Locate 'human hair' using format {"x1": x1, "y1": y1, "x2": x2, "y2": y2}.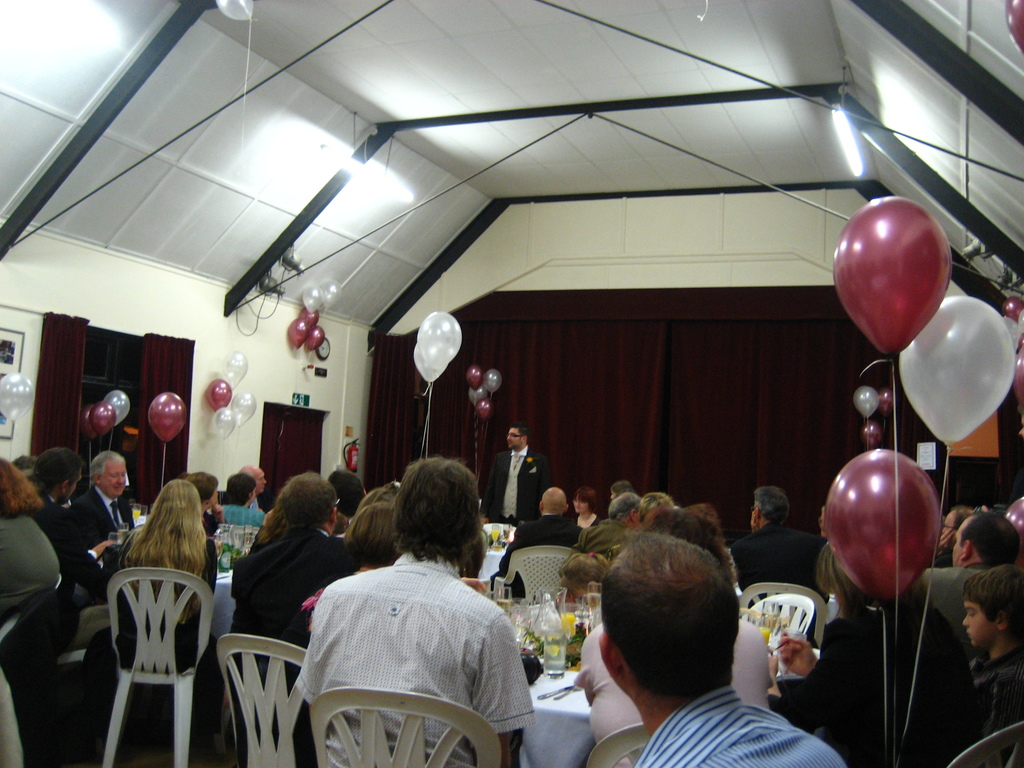
{"x1": 559, "y1": 552, "x2": 607, "y2": 593}.
